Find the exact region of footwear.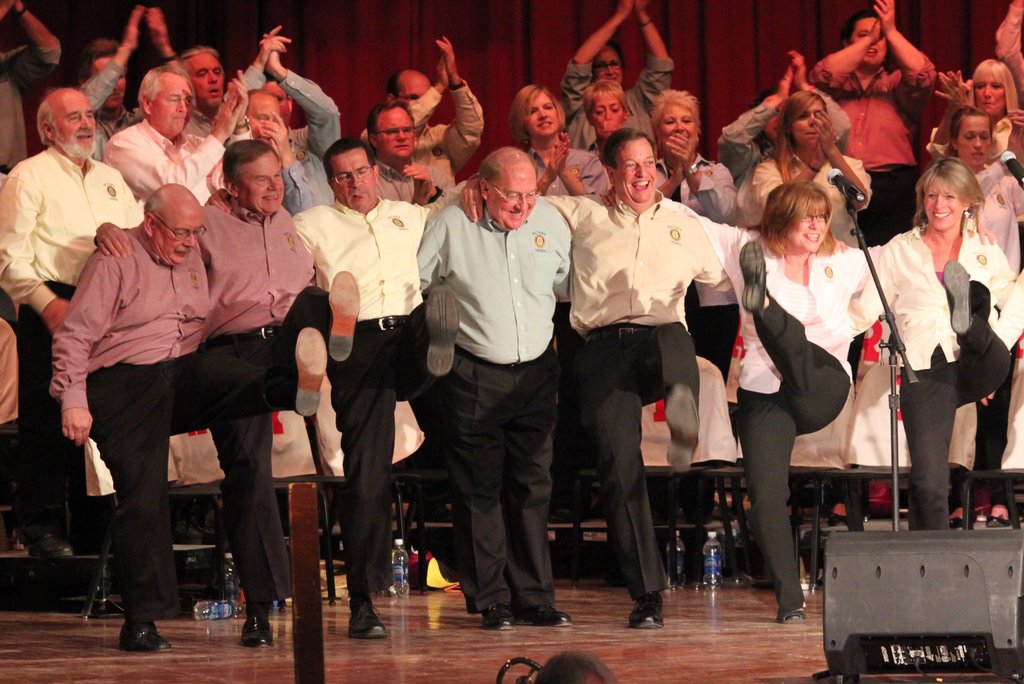
Exact region: <region>945, 514, 963, 531</region>.
